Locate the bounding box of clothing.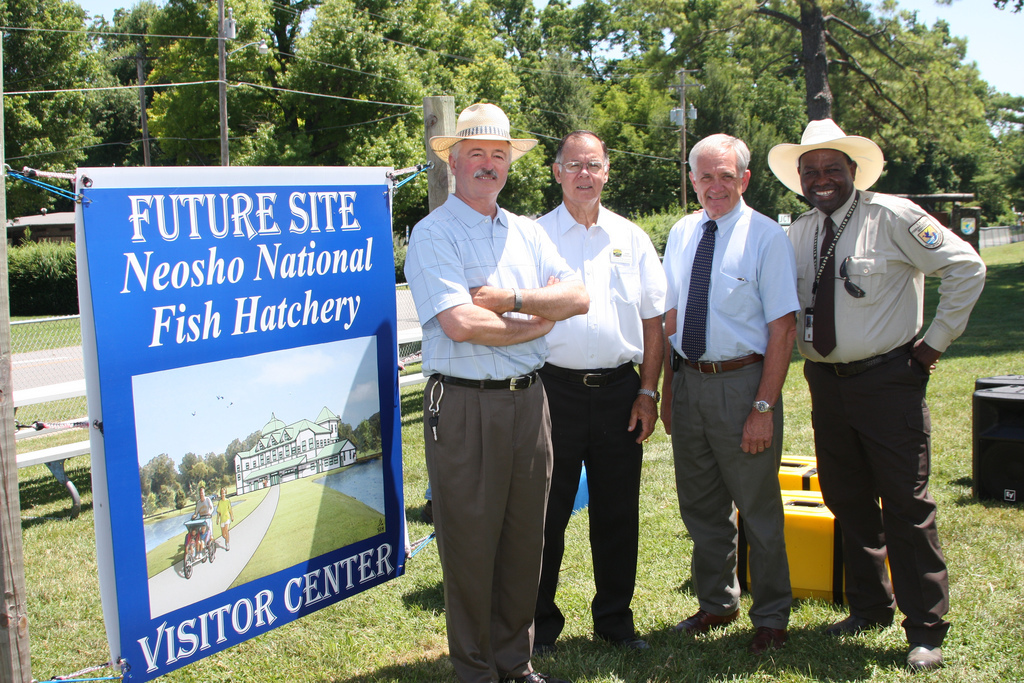
Bounding box: {"x1": 787, "y1": 187, "x2": 992, "y2": 356}.
